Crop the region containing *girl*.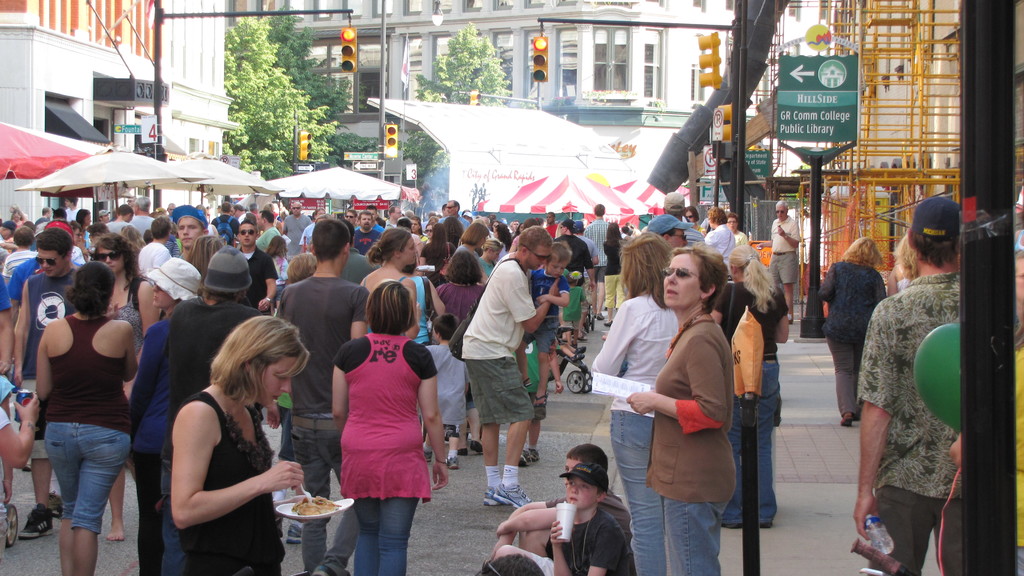
Crop region: pyautogui.locateOnScreen(265, 236, 291, 308).
